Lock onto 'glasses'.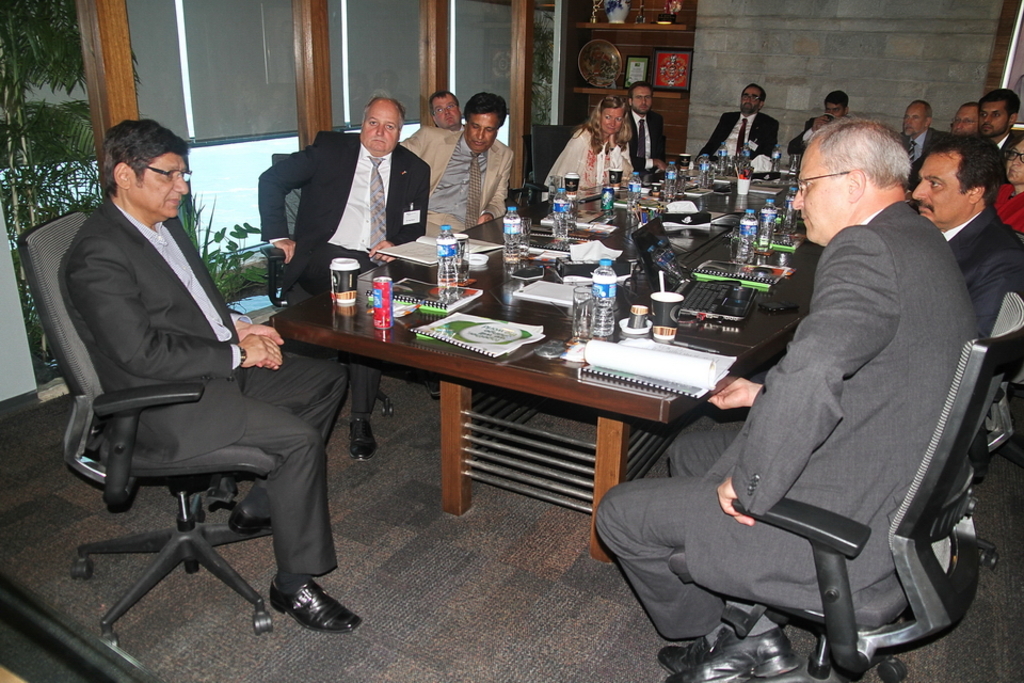
Locked: {"left": 634, "top": 95, "right": 650, "bottom": 100}.
